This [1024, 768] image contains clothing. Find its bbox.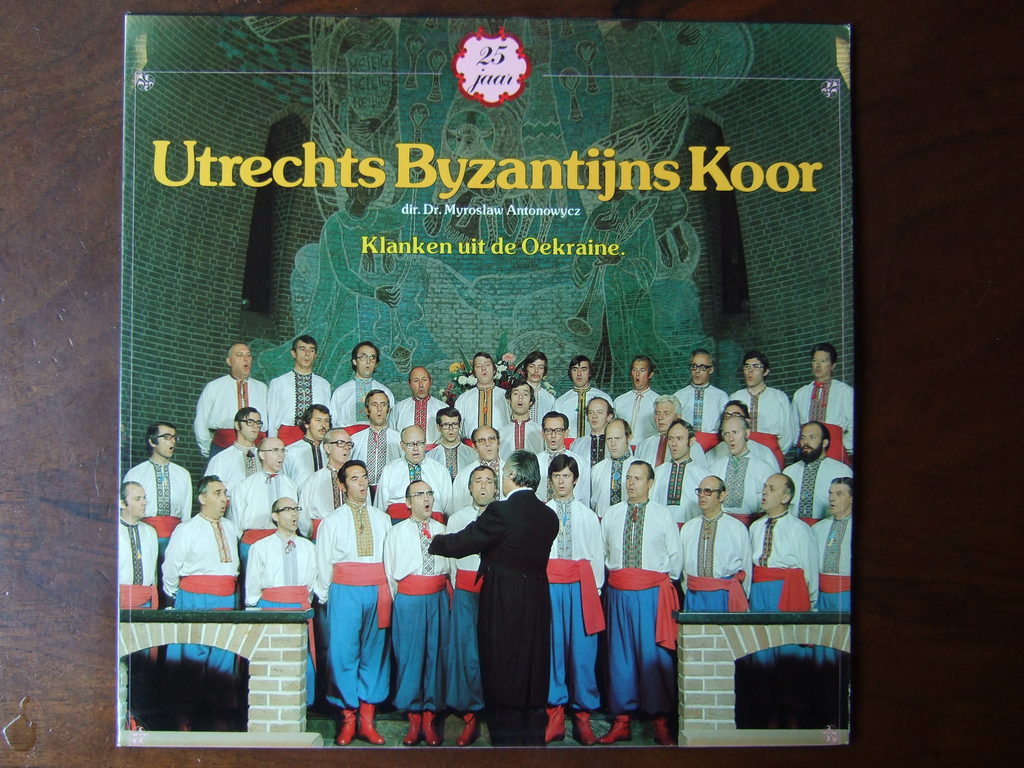
{"left": 202, "top": 439, "right": 264, "bottom": 501}.
